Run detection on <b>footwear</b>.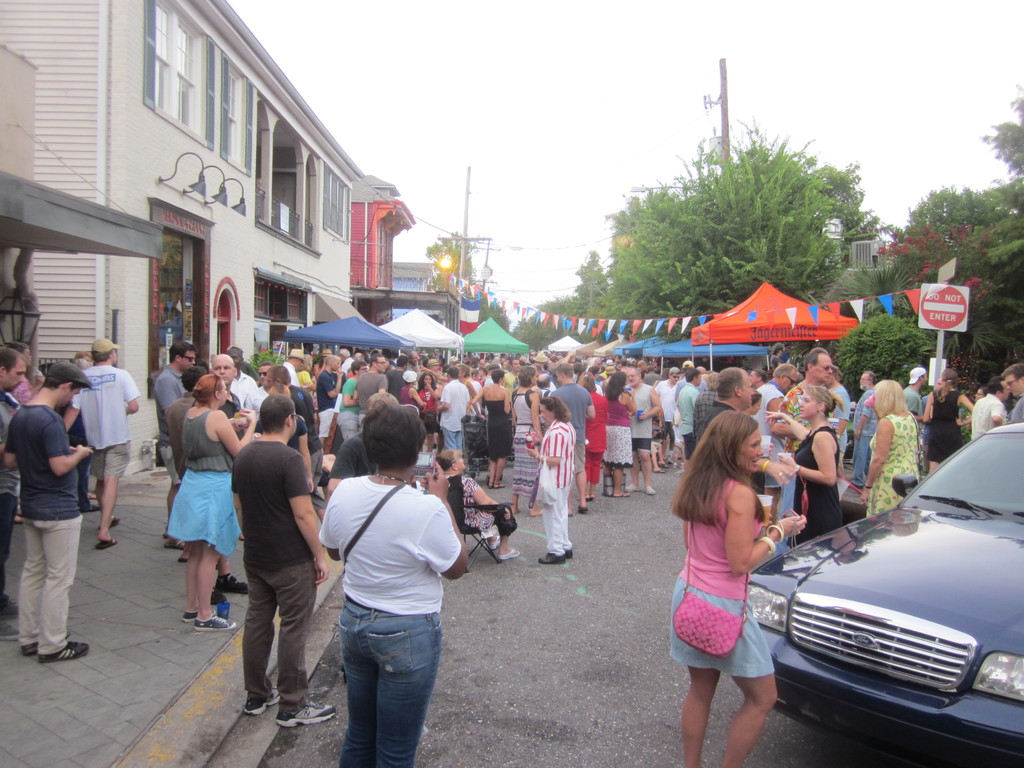
Result: 497, 548, 521, 560.
